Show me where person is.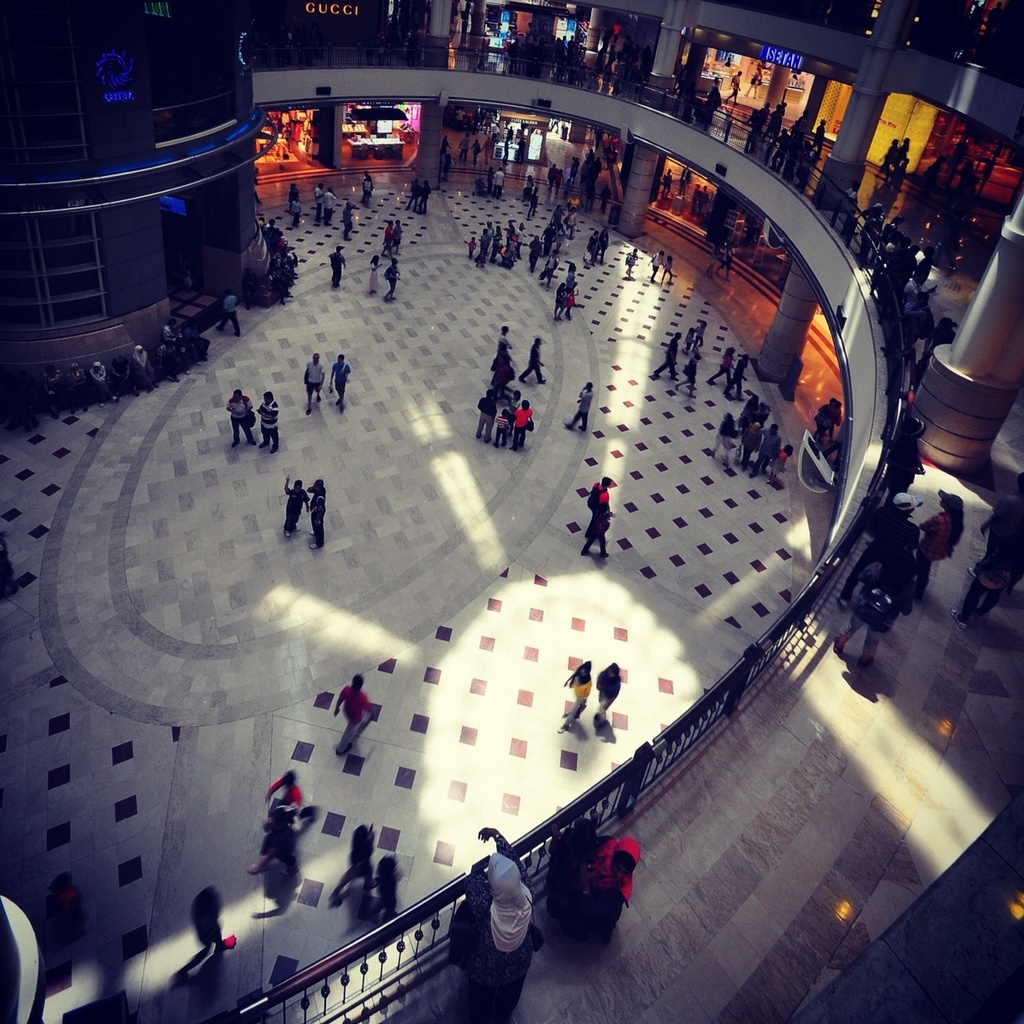
person is at (281,185,303,206).
